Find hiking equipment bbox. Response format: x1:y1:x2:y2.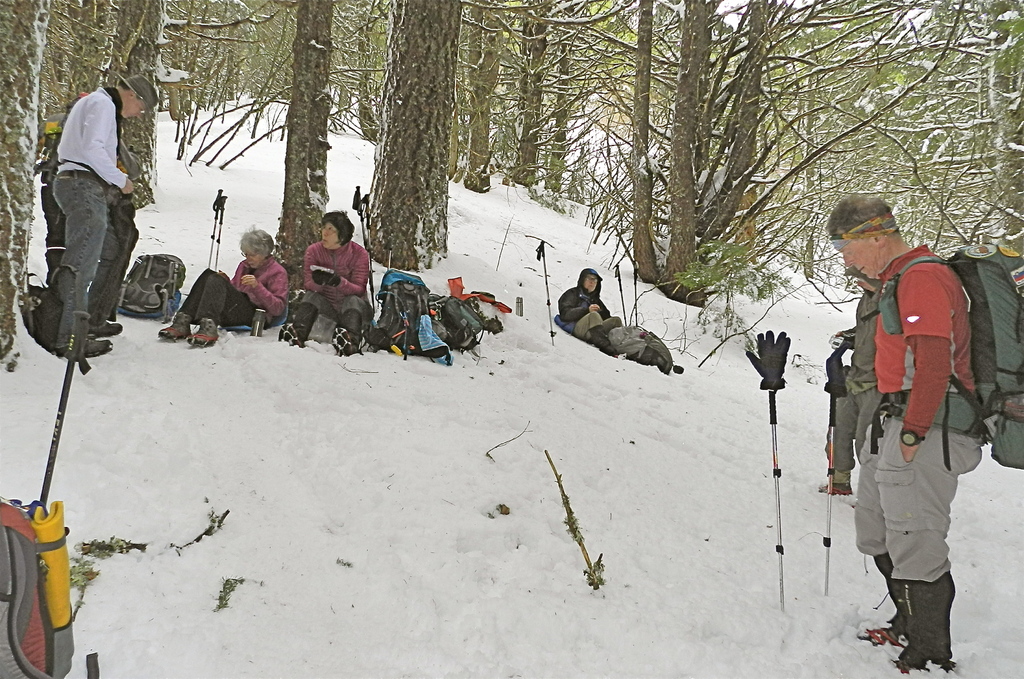
370:272:451:365.
